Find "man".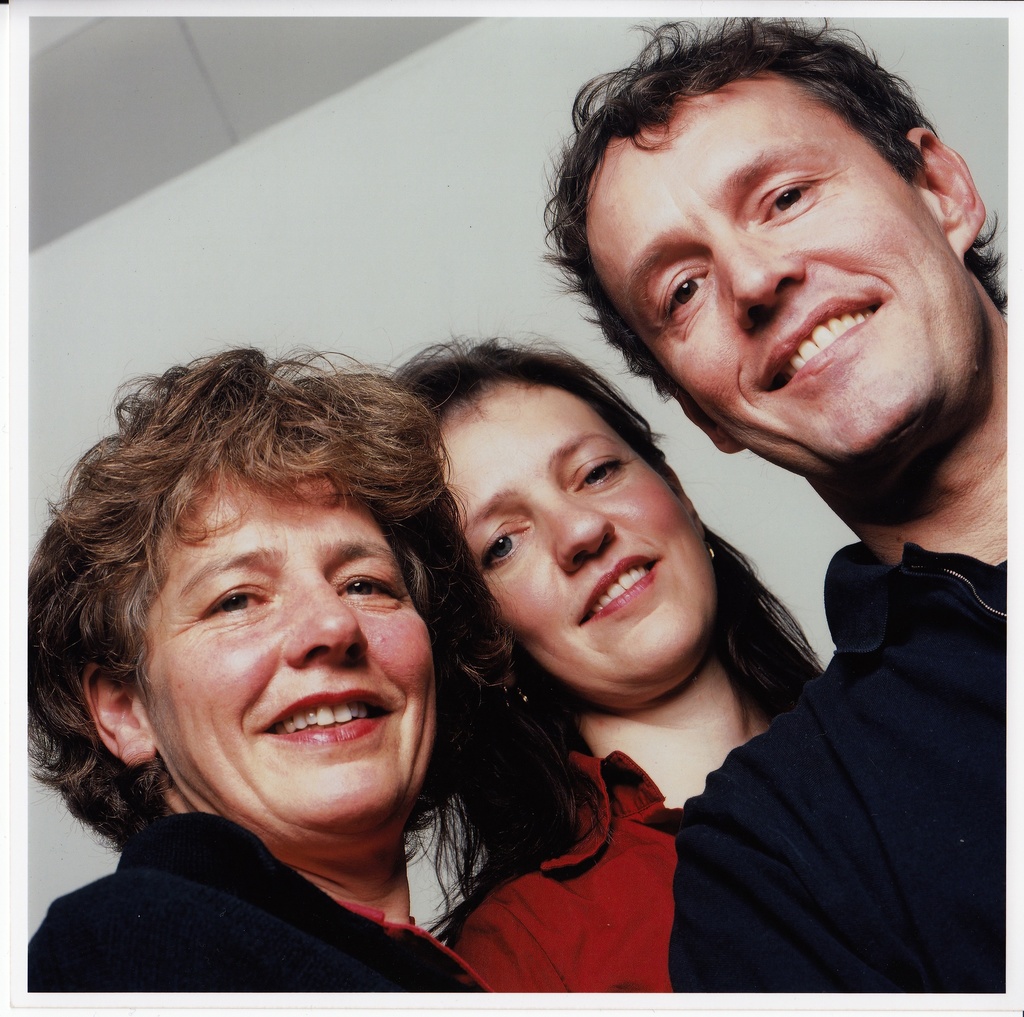
581/92/1023/983.
